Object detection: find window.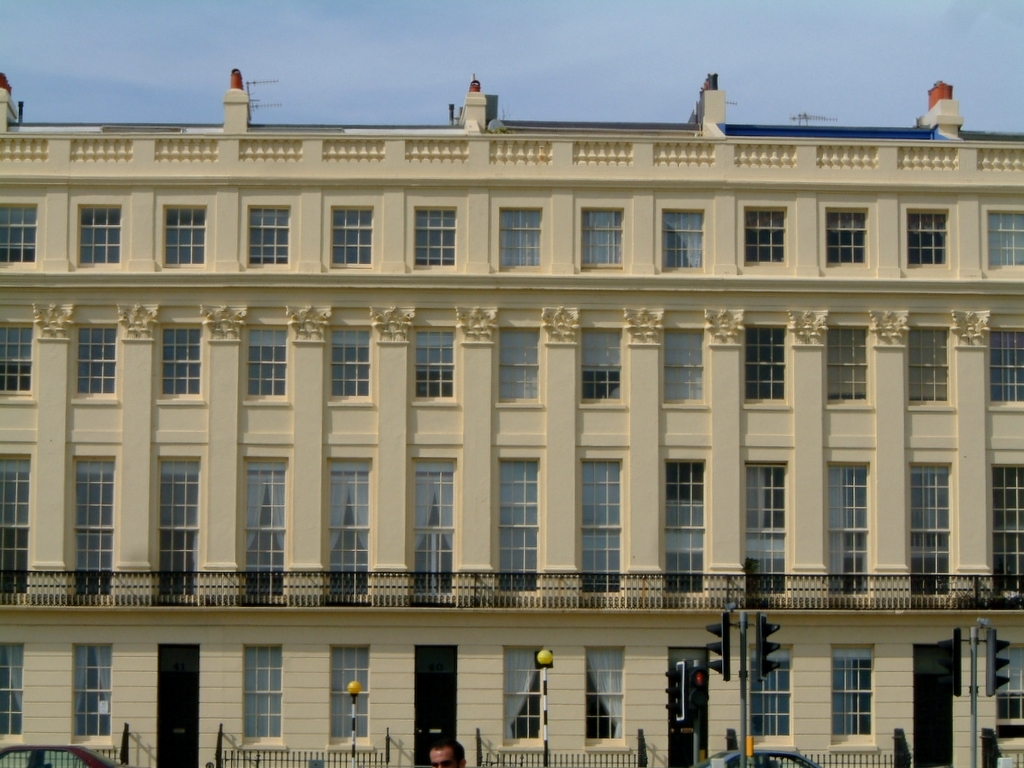
[915,457,956,589].
